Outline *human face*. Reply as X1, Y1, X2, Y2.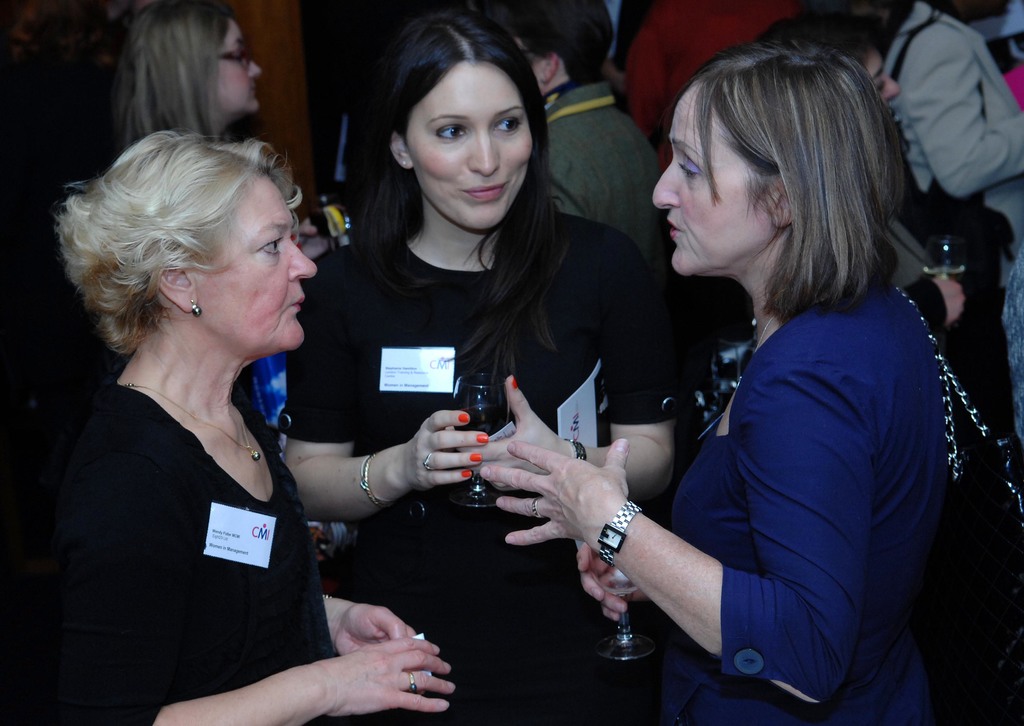
216, 19, 261, 112.
